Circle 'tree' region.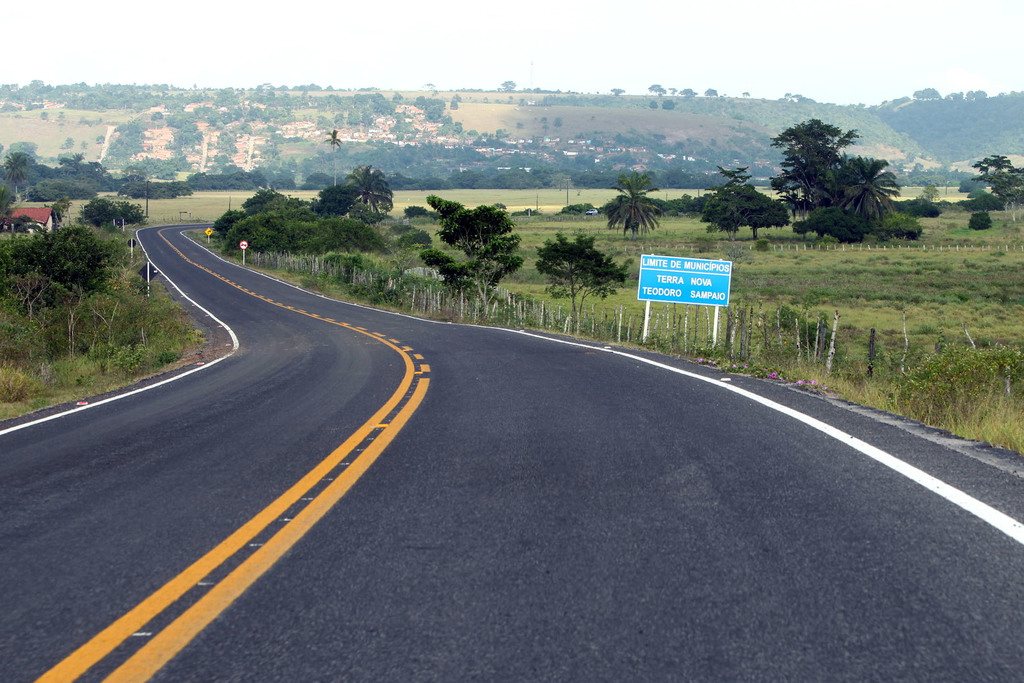
Region: detection(339, 163, 415, 240).
